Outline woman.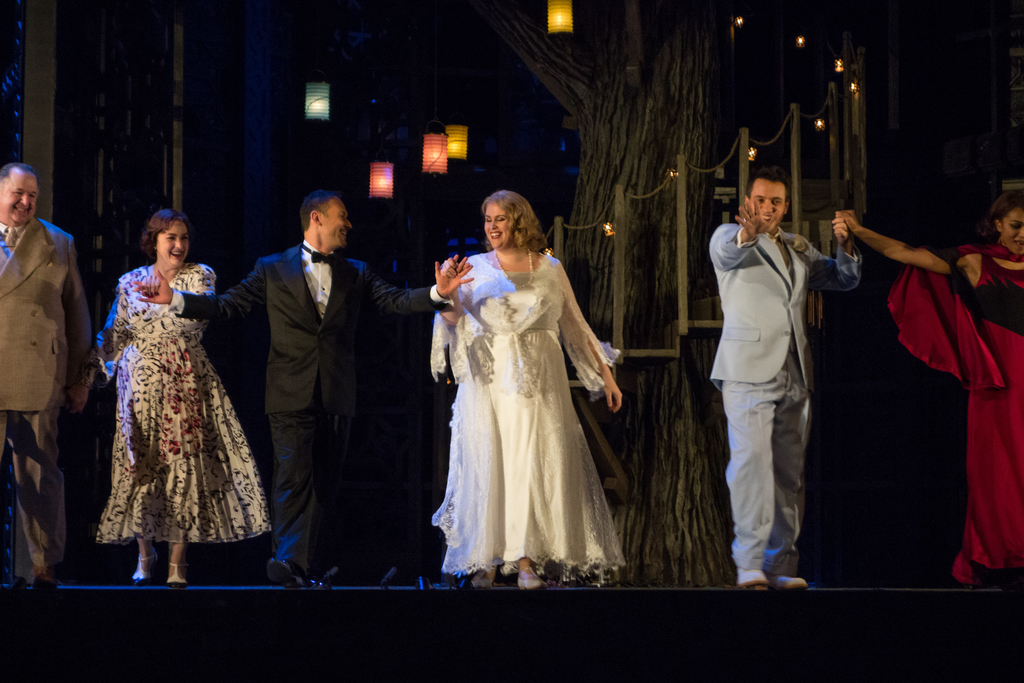
Outline: {"x1": 418, "y1": 181, "x2": 630, "y2": 577}.
